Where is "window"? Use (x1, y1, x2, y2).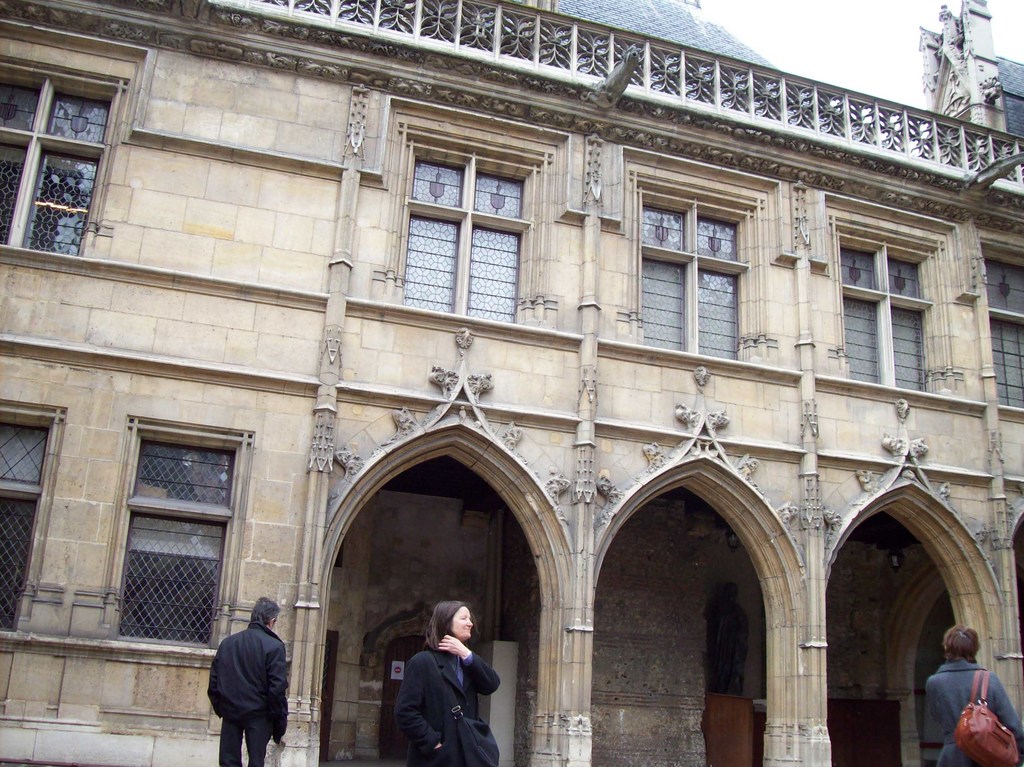
(635, 172, 765, 367).
